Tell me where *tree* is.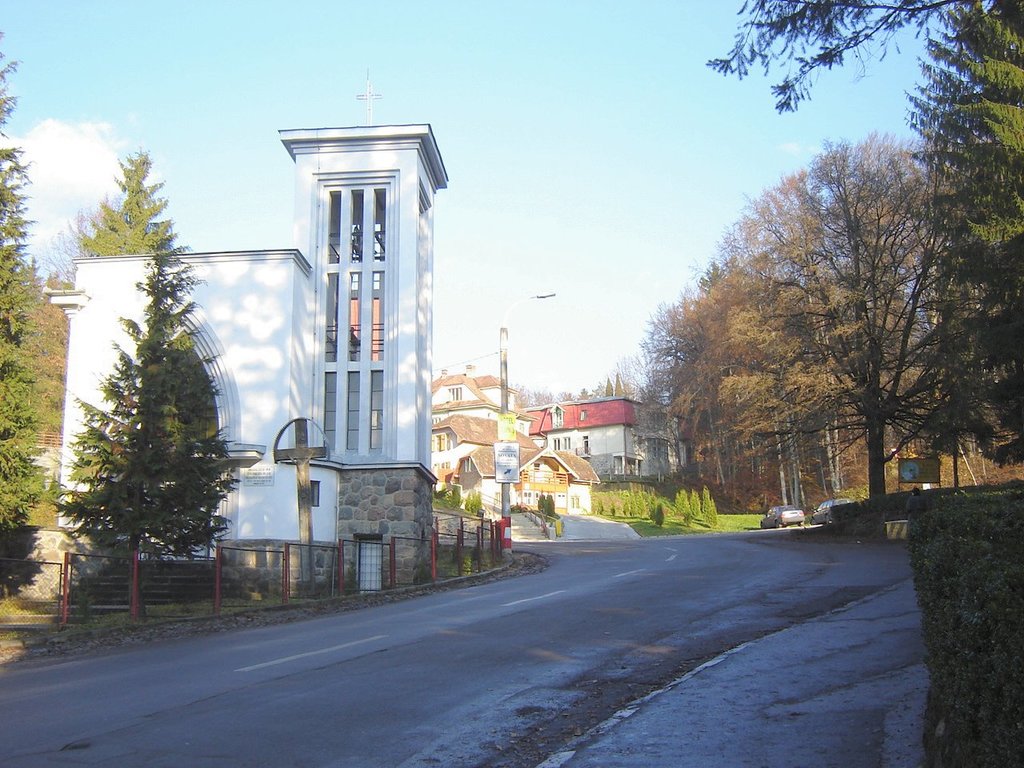
*tree* is at box(42, 200, 250, 626).
